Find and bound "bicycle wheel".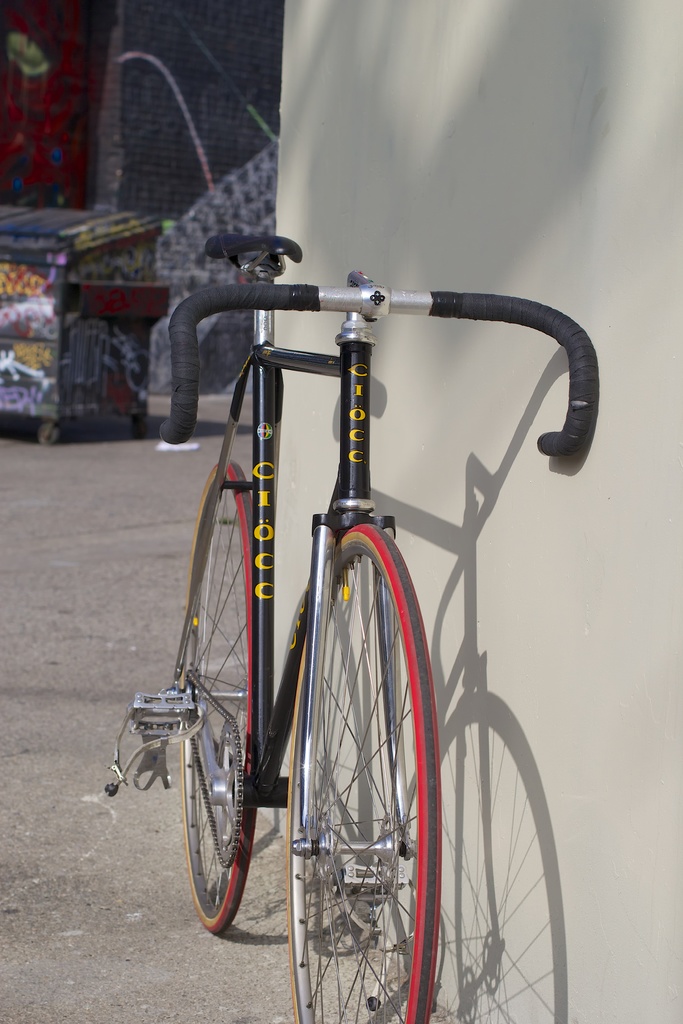
Bound: {"x1": 271, "y1": 525, "x2": 459, "y2": 1016}.
